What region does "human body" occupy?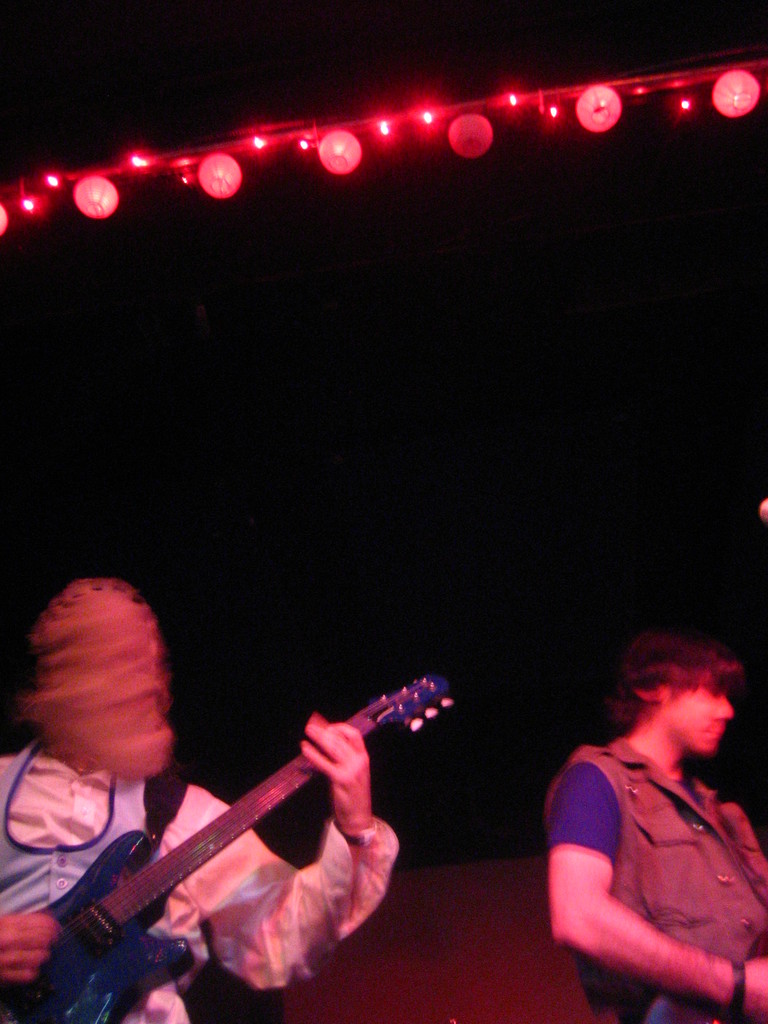
(x1=548, y1=628, x2=767, y2=1023).
